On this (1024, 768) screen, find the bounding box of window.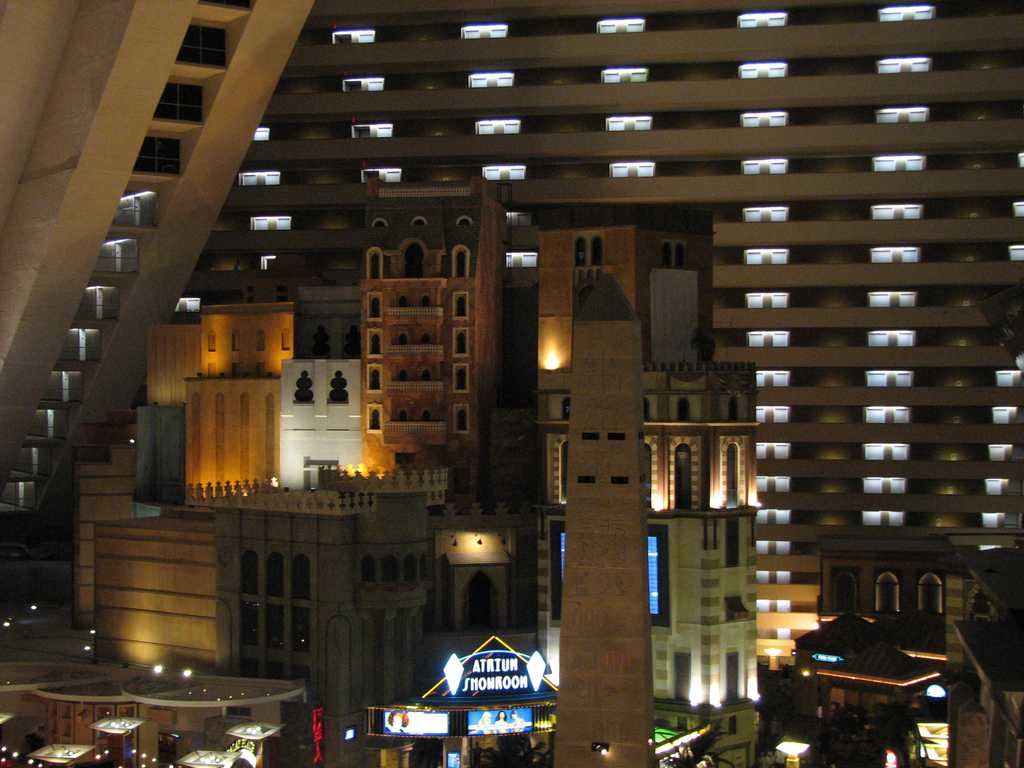
Bounding box: bbox=[368, 296, 380, 324].
